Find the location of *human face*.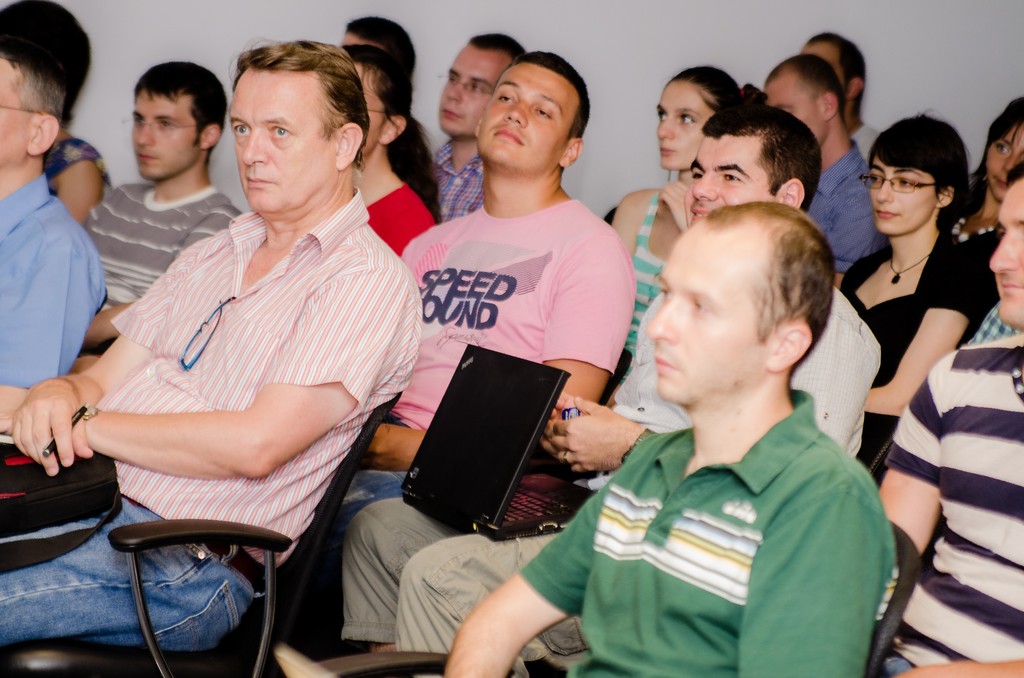
Location: 647, 227, 769, 403.
